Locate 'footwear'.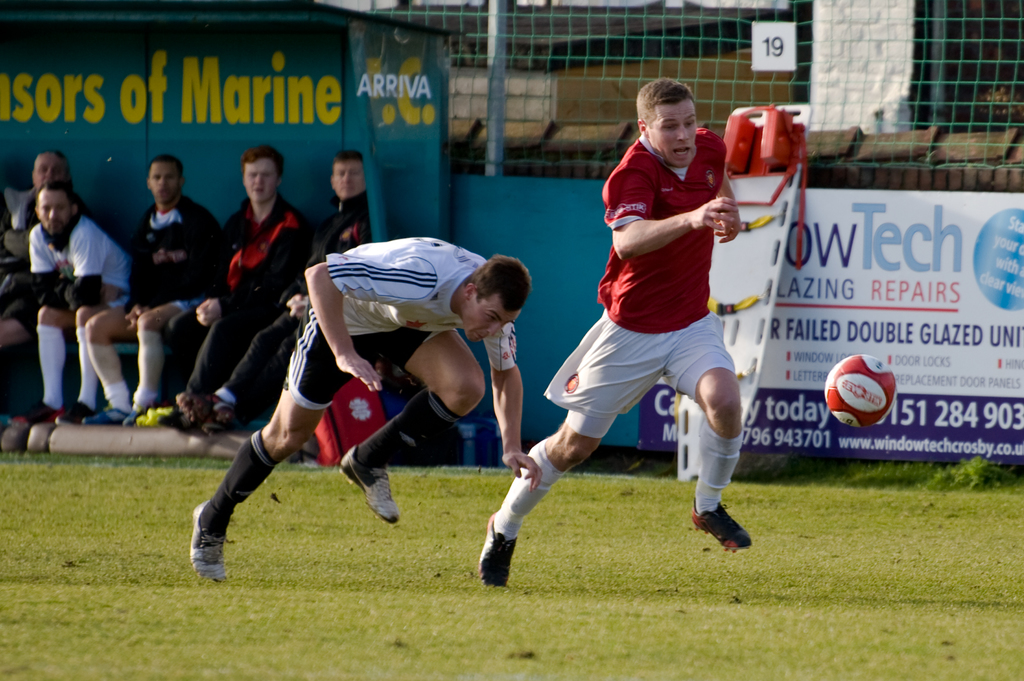
Bounding box: rect(50, 399, 92, 421).
